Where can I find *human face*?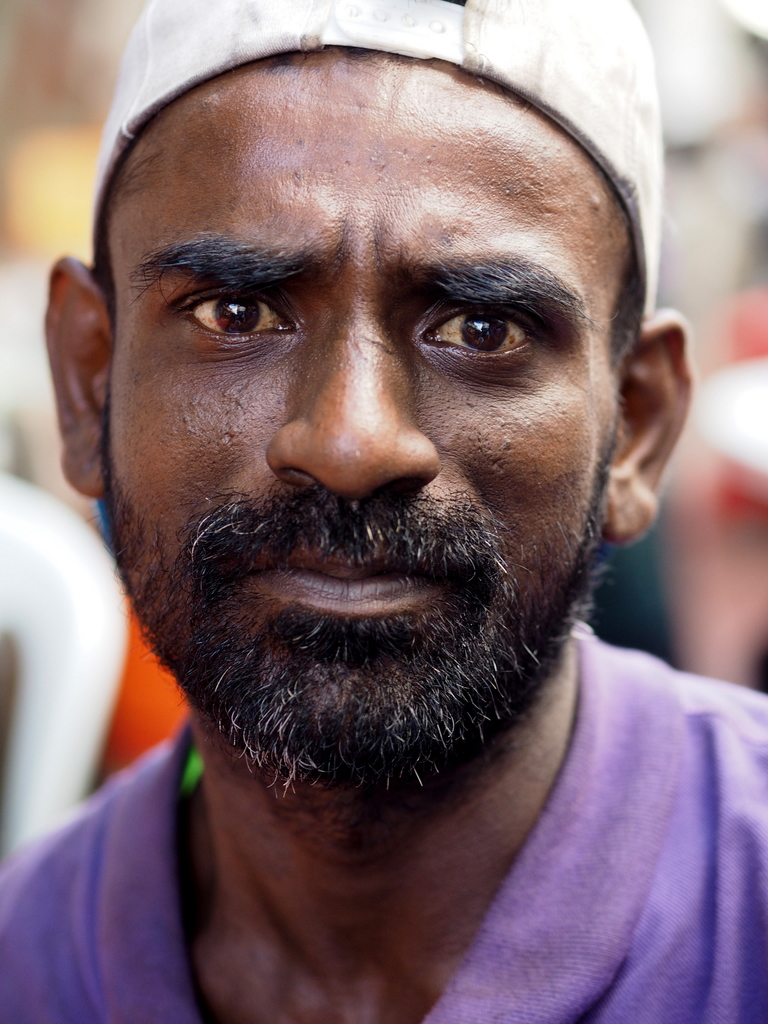
You can find it at locate(93, 55, 623, 802).
